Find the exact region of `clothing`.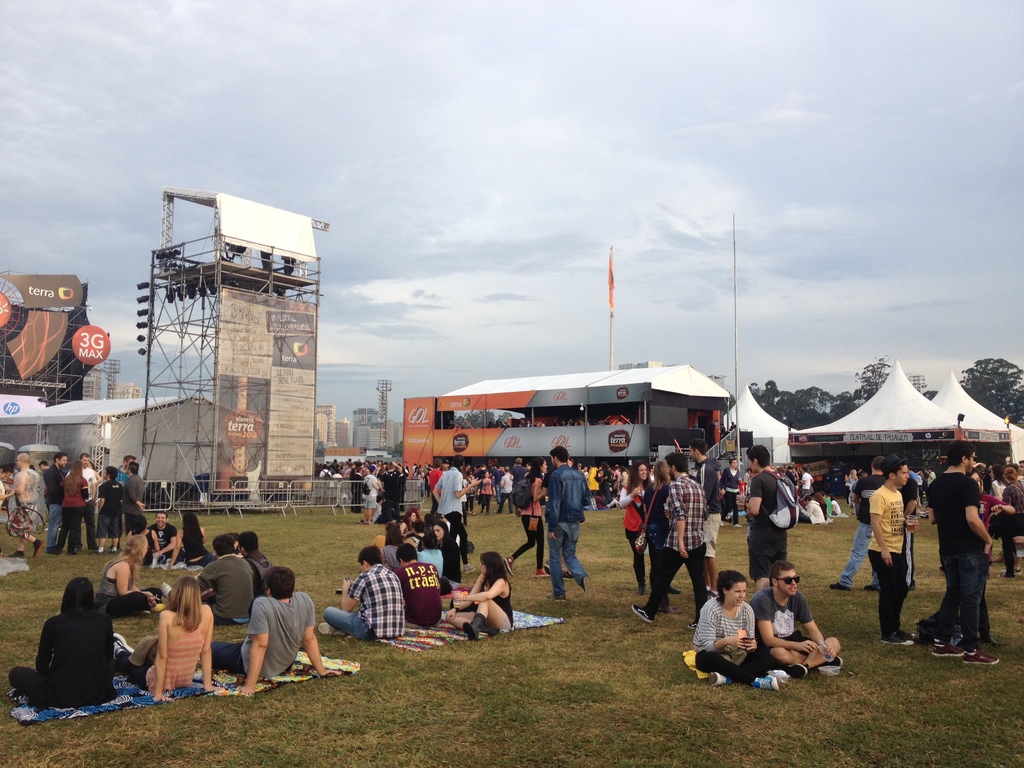
Exact region: bbox=[691, 596, 751, 660].
